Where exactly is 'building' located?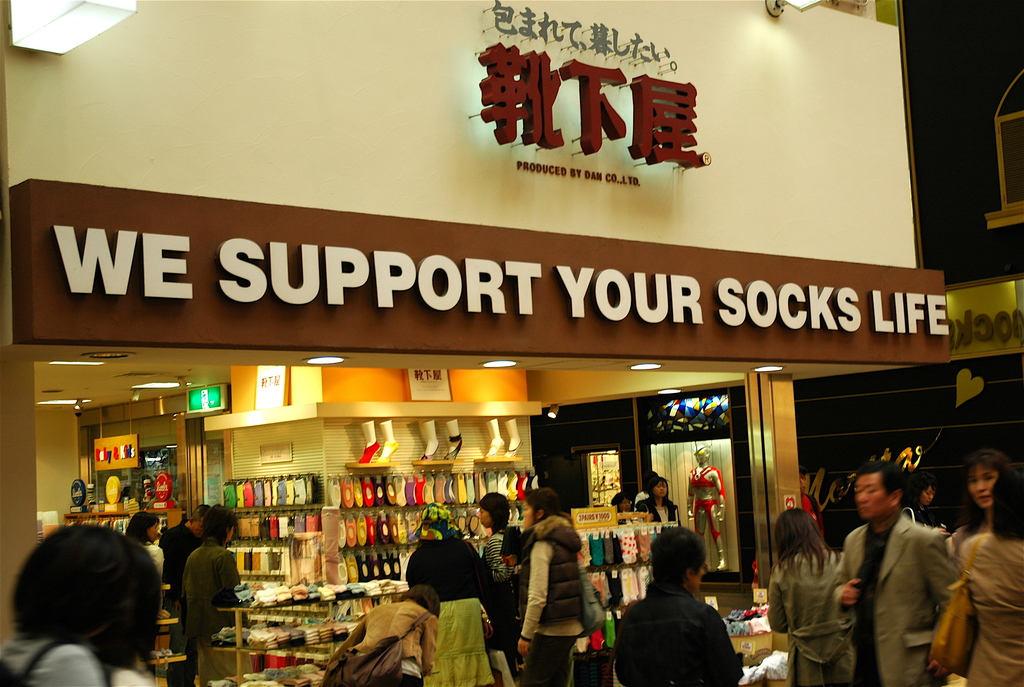
Its bounding box is box(0, 0, 952, 684).
